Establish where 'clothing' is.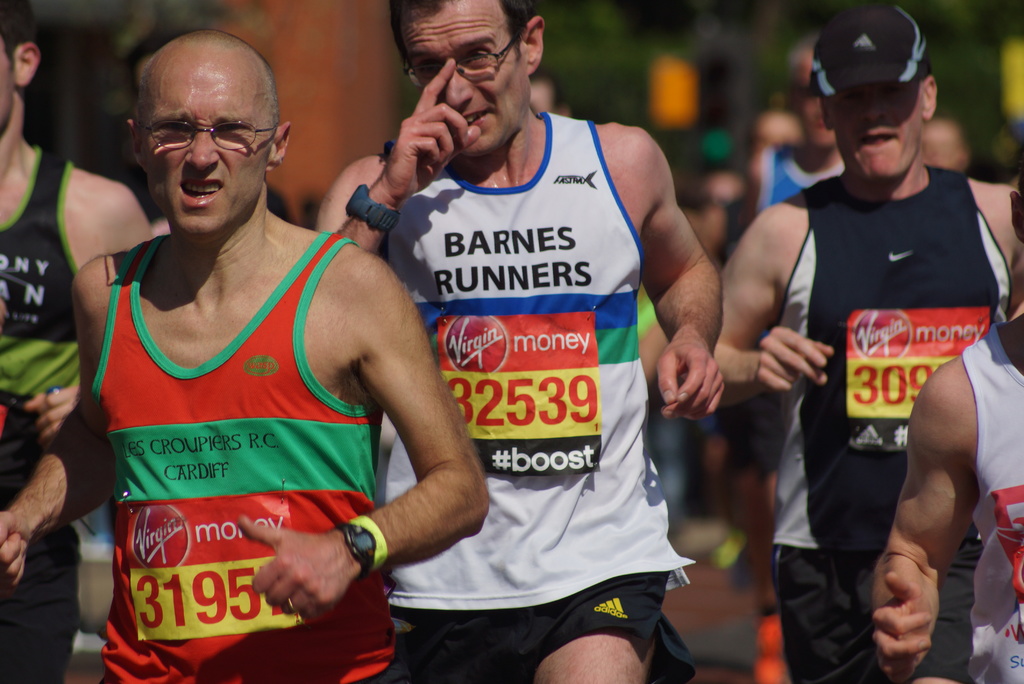
Established at 0,143,102,683.
